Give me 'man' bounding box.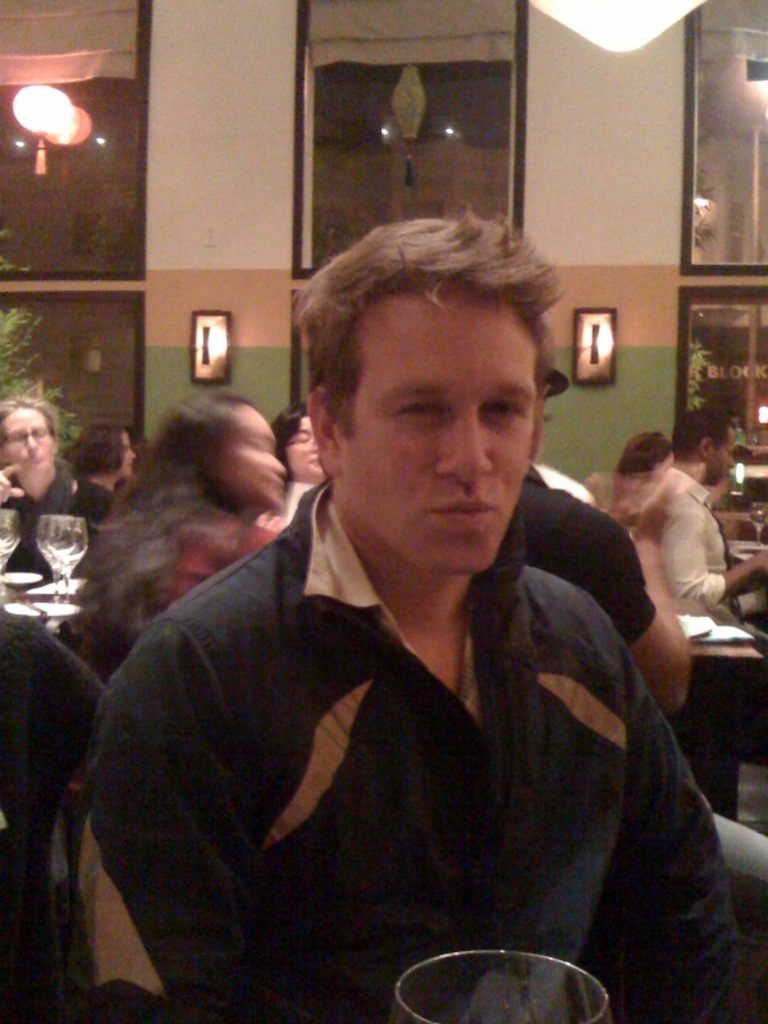
x1=641 y1=397 x2=767 y2=657.
